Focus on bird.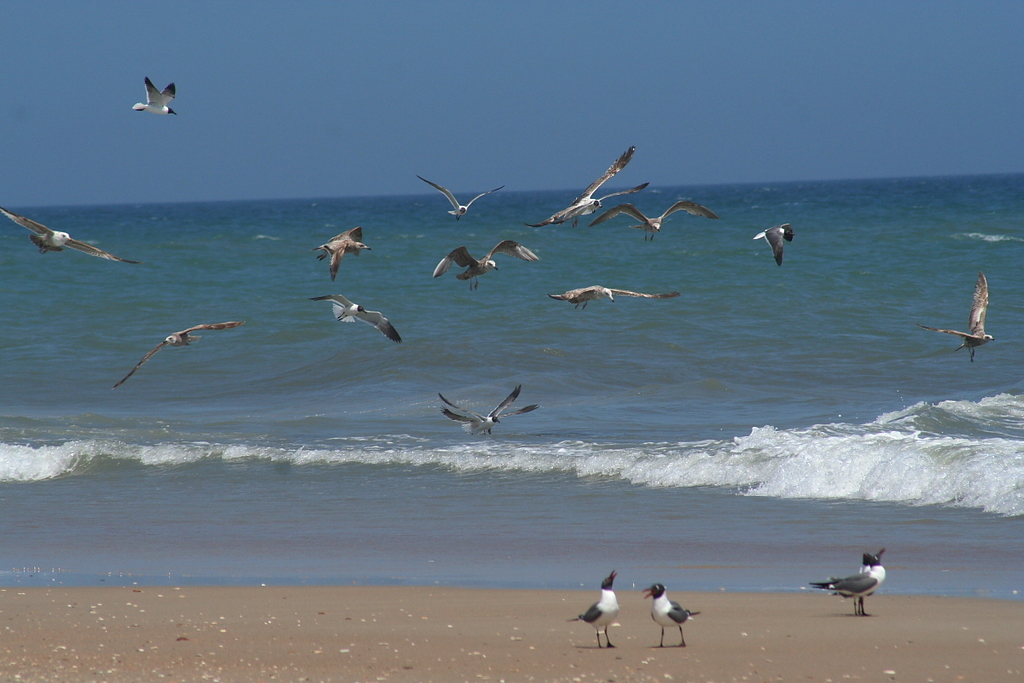
Focused at l=442, t=387, r=524, b=438.
